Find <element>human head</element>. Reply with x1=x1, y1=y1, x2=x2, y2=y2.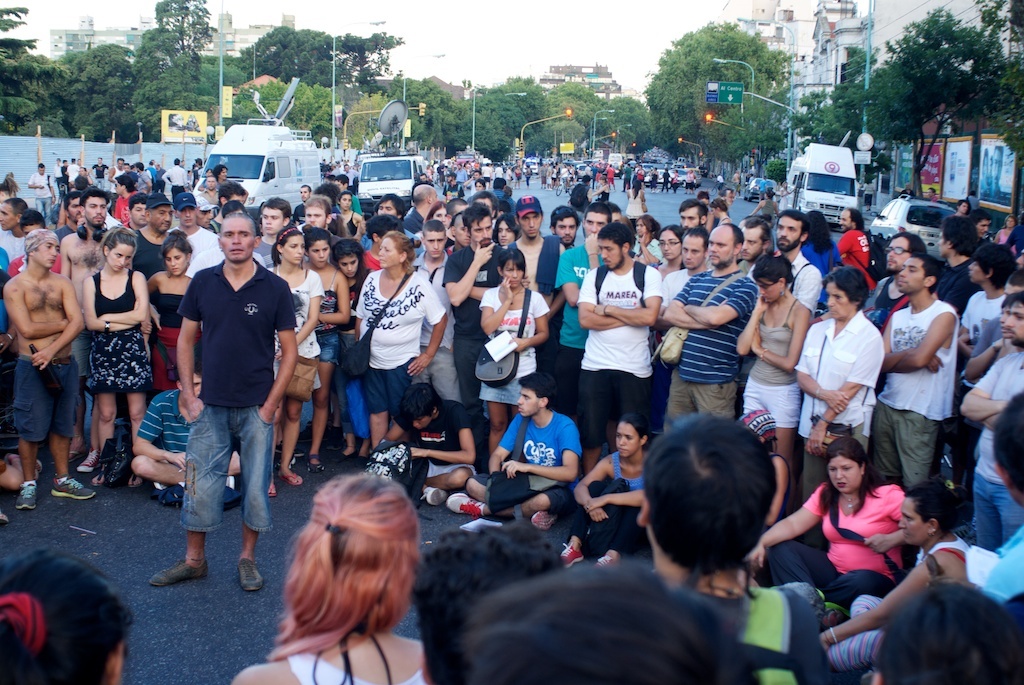
x1=1, y1=196, x2=30, y2=228.
